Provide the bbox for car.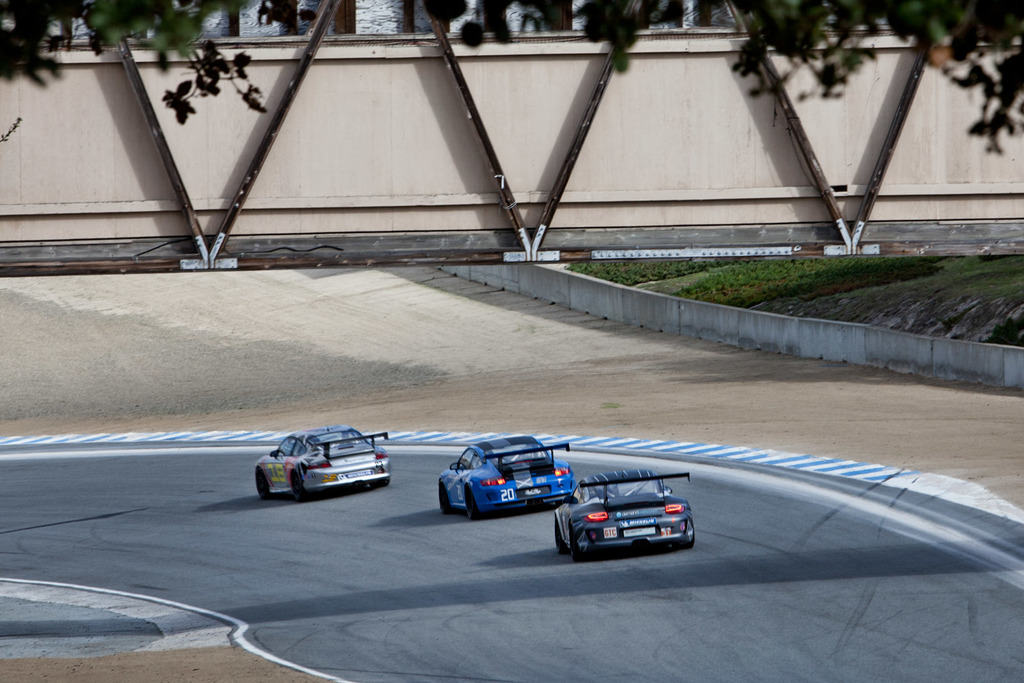
crop(435, 433, 575, 511).
